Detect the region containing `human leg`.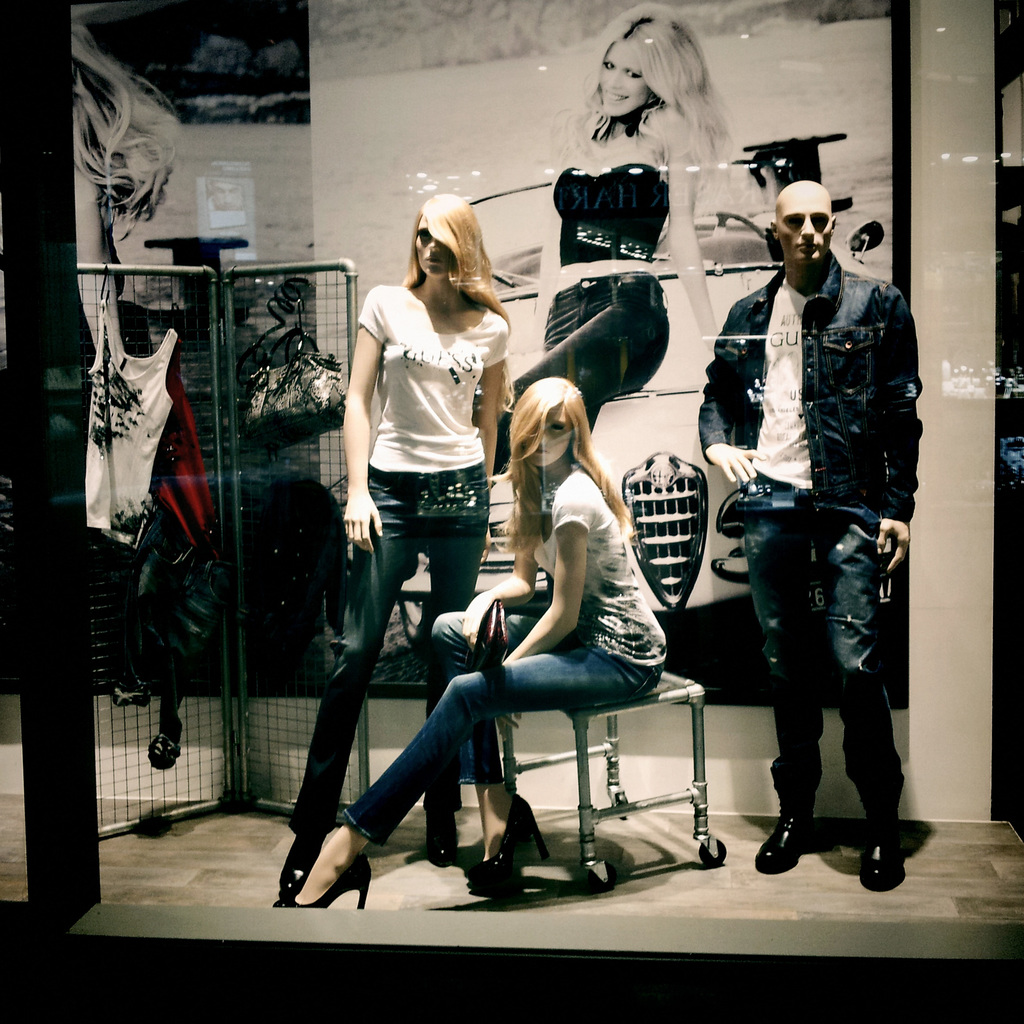
<region>814, 514, 905, 879</region>.
